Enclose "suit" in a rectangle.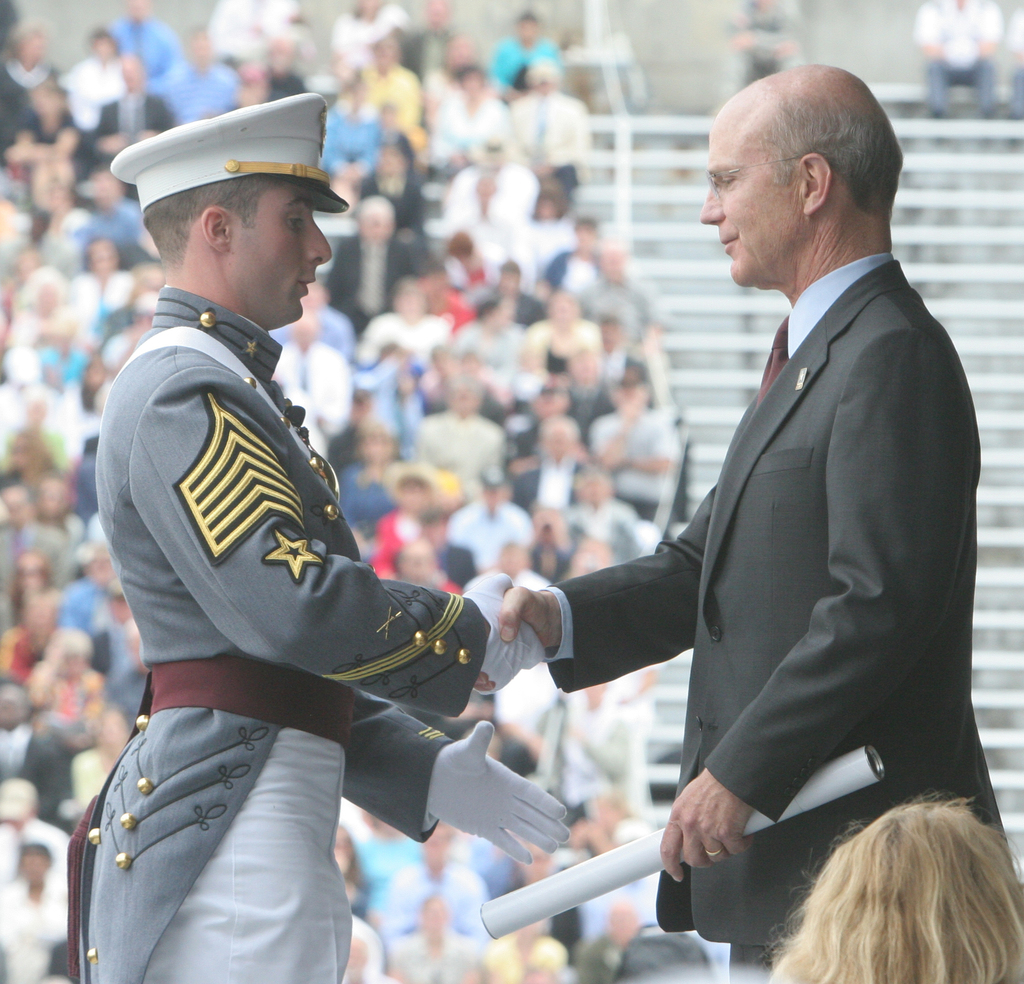
rect(515, 227, 1023, 983).
